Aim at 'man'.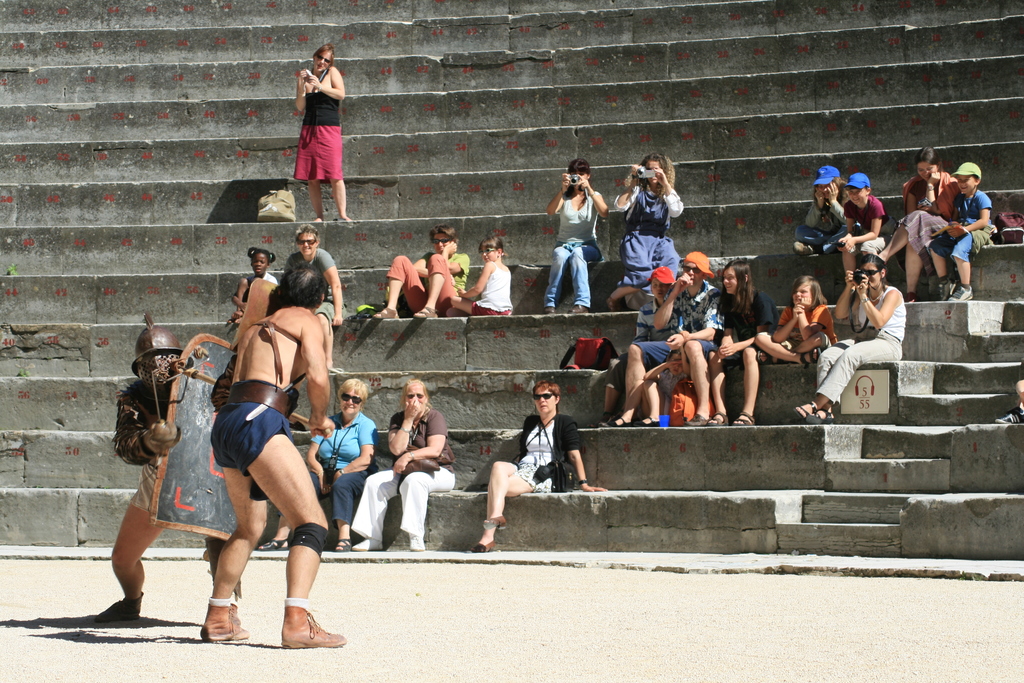
Aimed at pyautogui.locateOnScreen(201, 268, 349, 644).
